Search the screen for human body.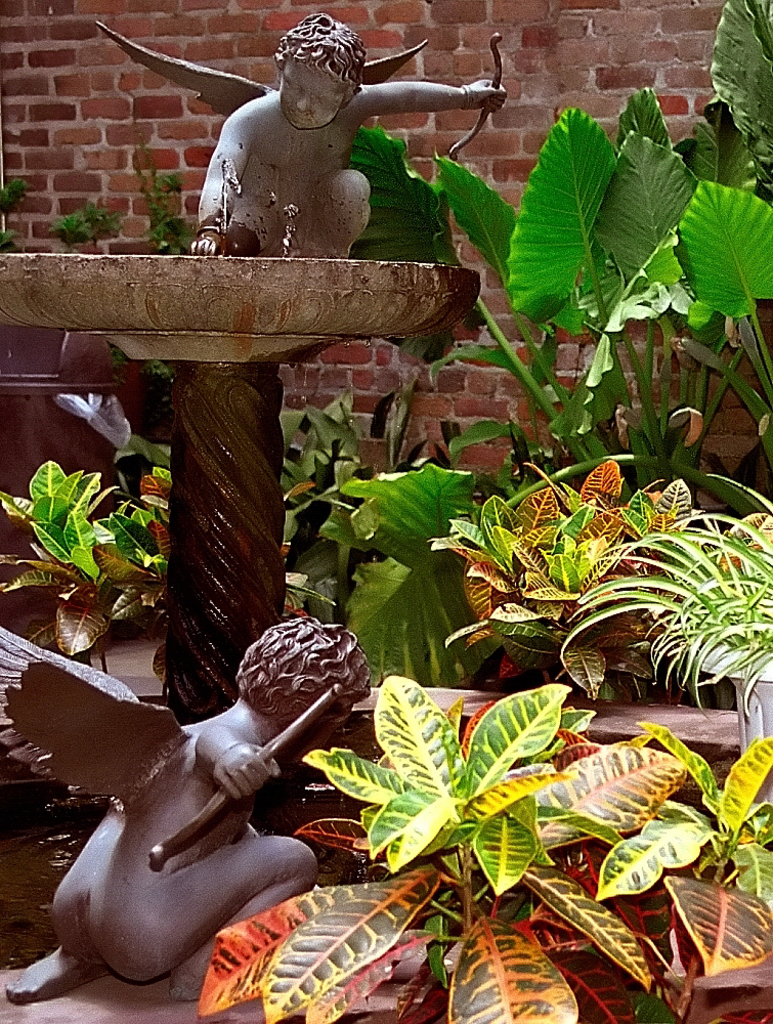
Found at (0, 568, 378, 995).
